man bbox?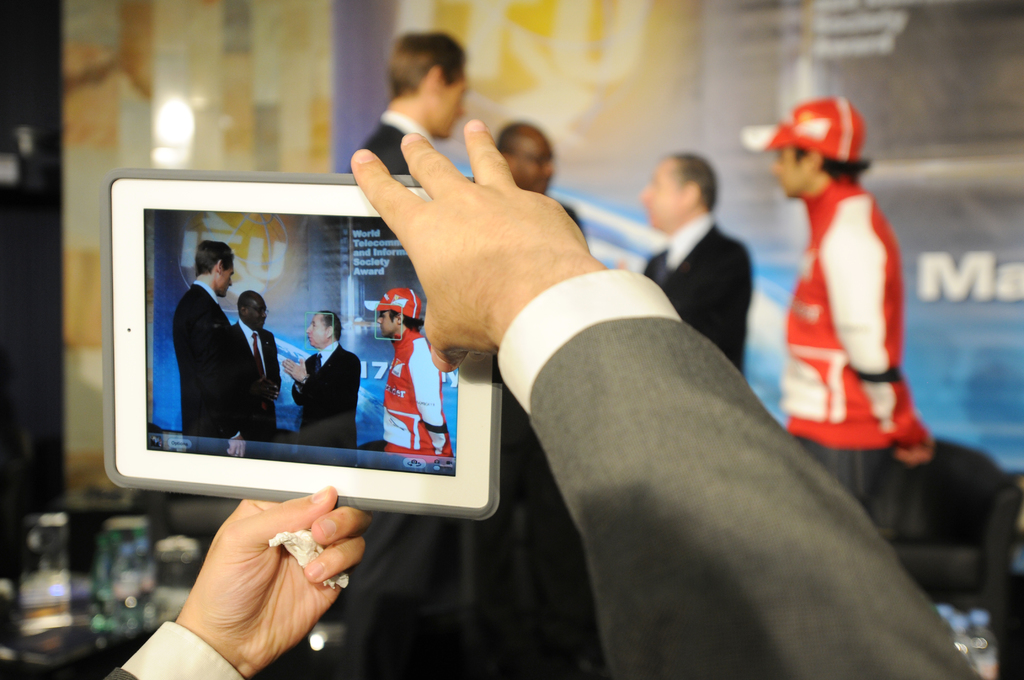
617, 154, 760, 385
